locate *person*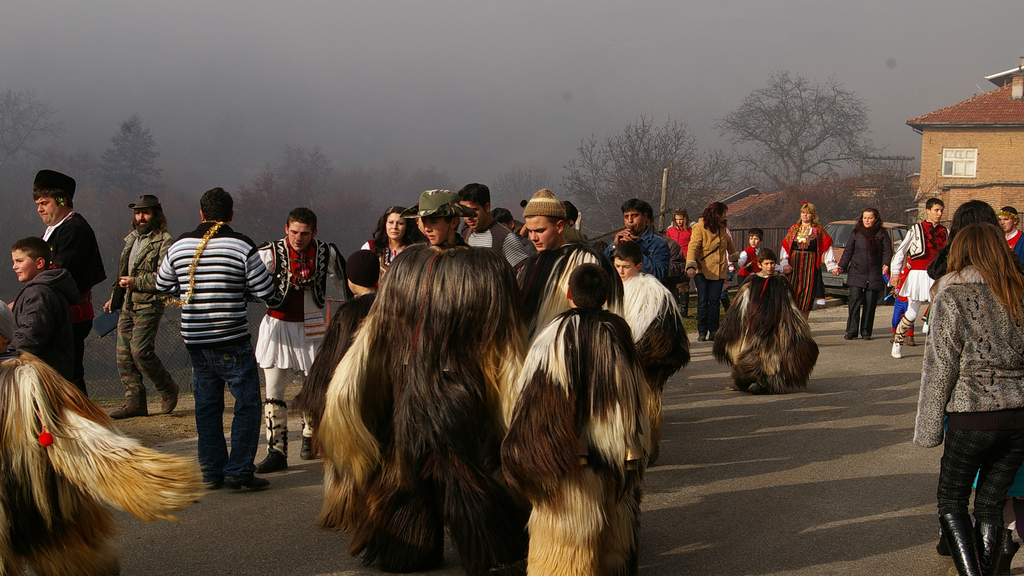
(left=611, top=234, right=692, bottom=468)
